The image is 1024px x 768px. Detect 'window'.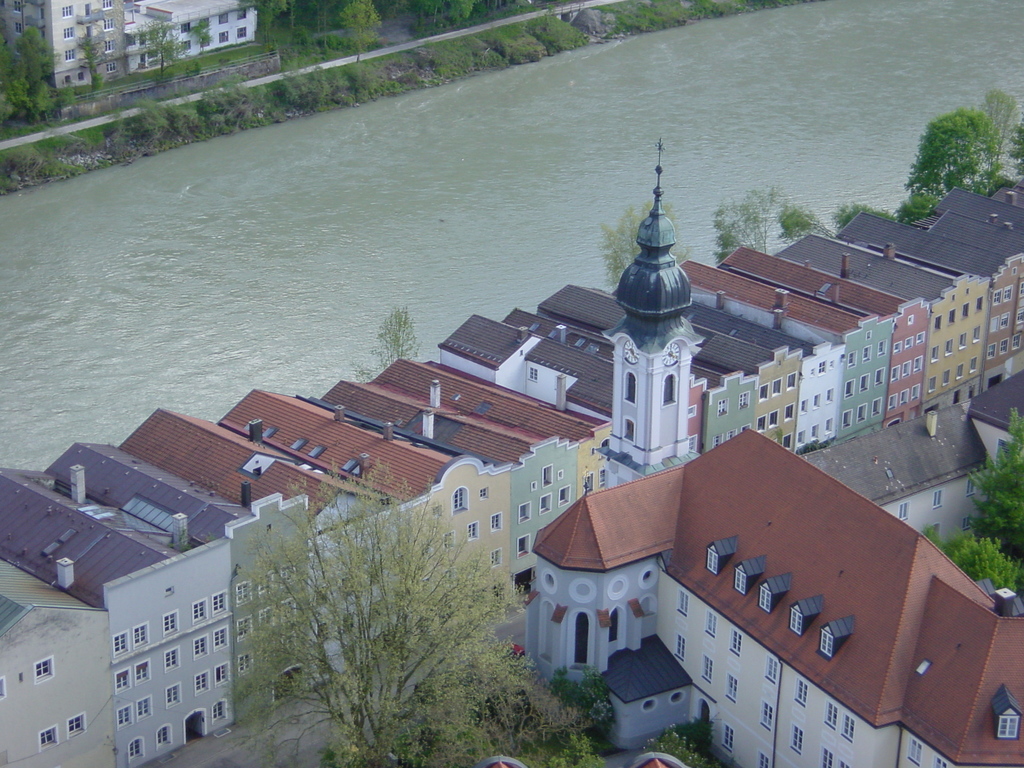
Detection: [left=233, top=580, right=254, bottom=604].
